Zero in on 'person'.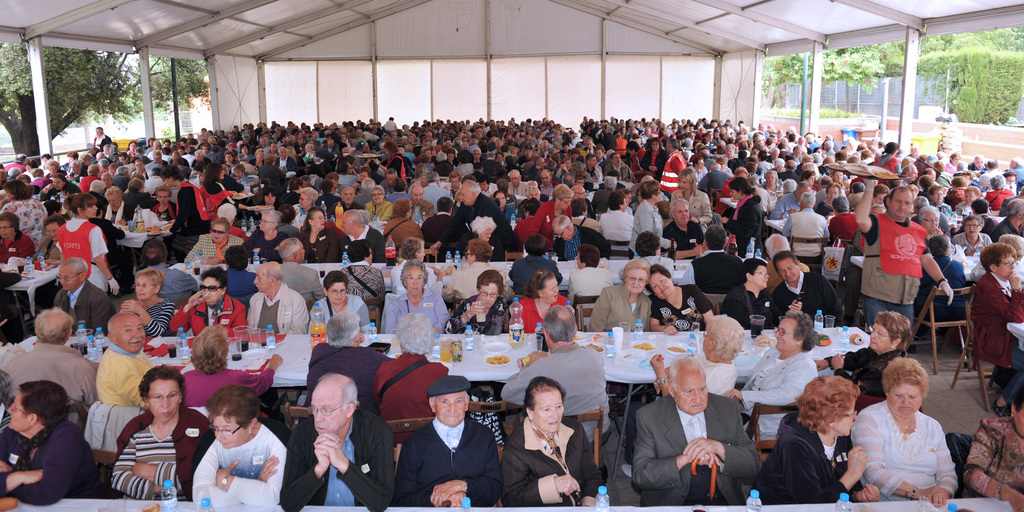
Zeroed in: (x1=680, y1=226, x2=742, y2=293).
